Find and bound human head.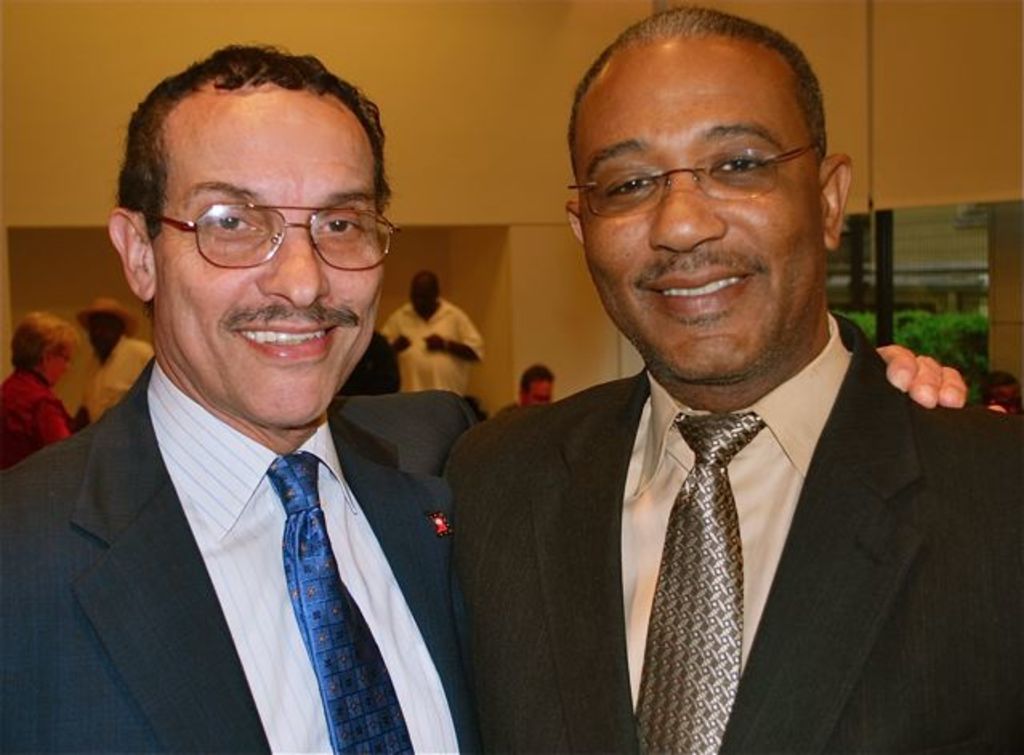
Bound: <region>115, 40, 399, 388</region>.
